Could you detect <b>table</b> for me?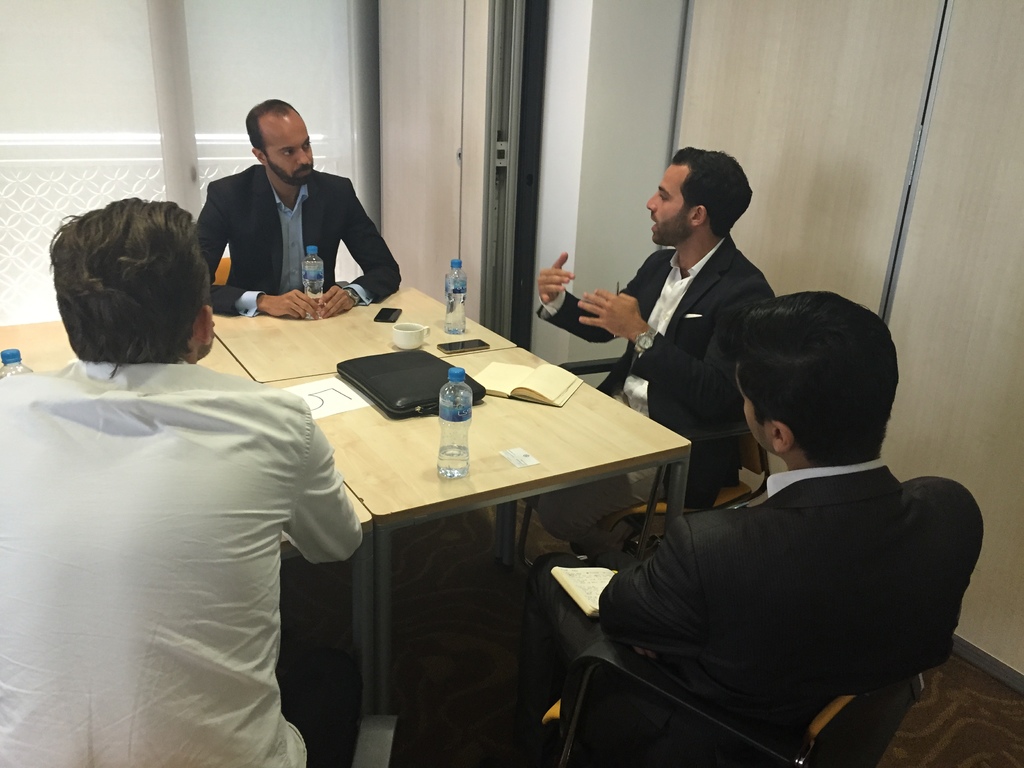
Detection result: l=280, t=335, r=689, b=741.
